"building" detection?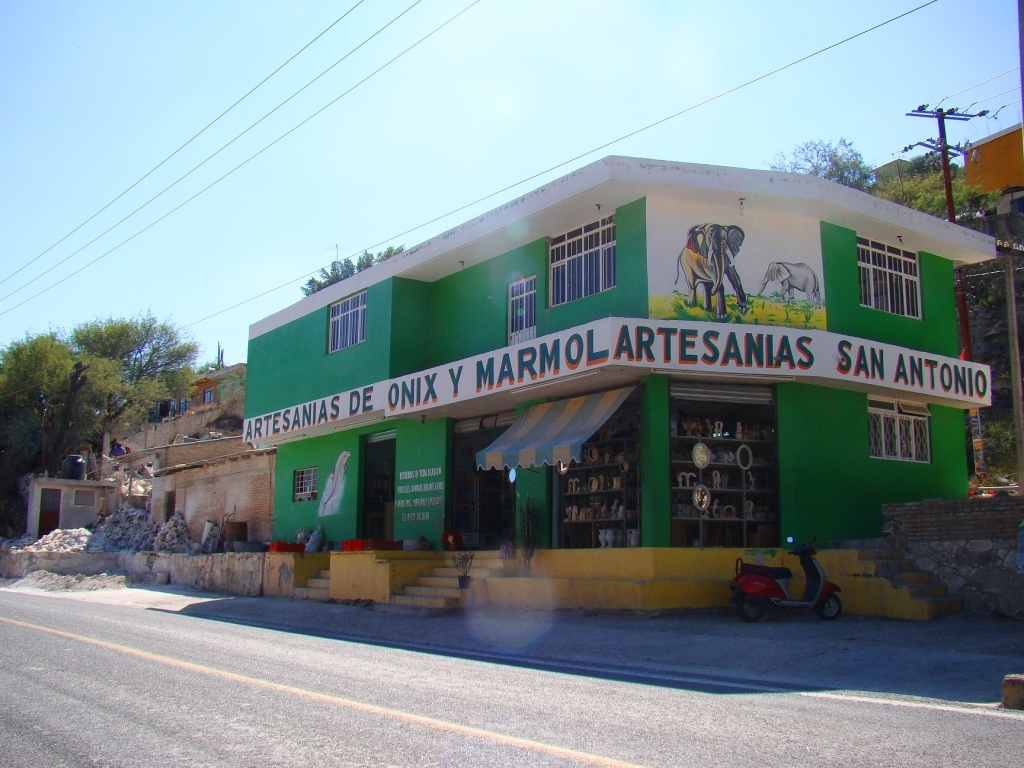
10, 462, 111, 539
